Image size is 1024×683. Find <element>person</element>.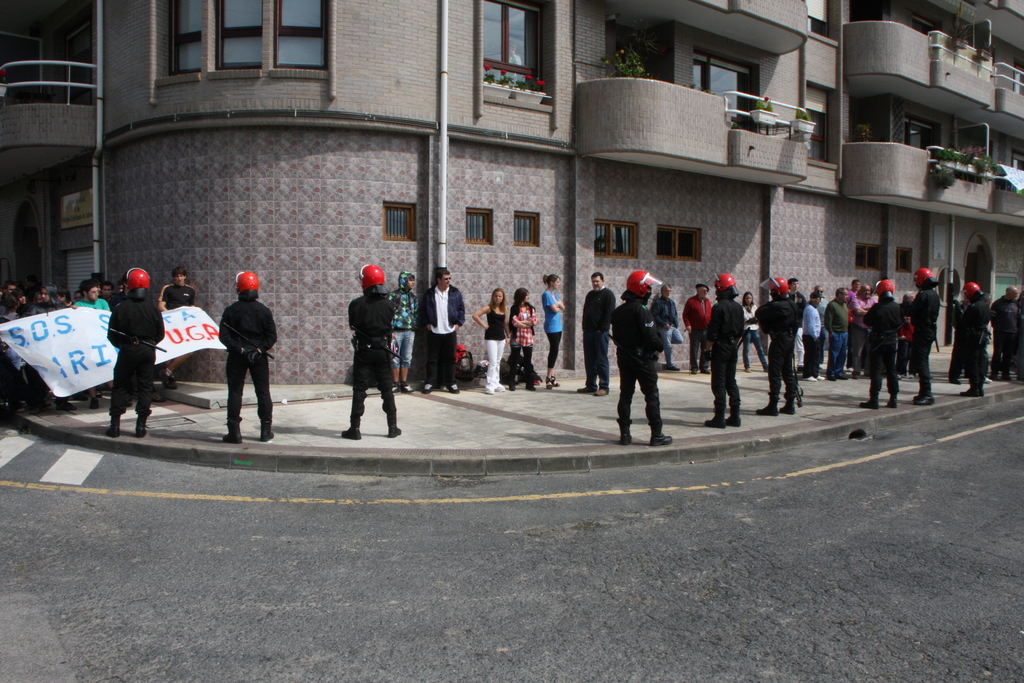
512,288,537,389.
